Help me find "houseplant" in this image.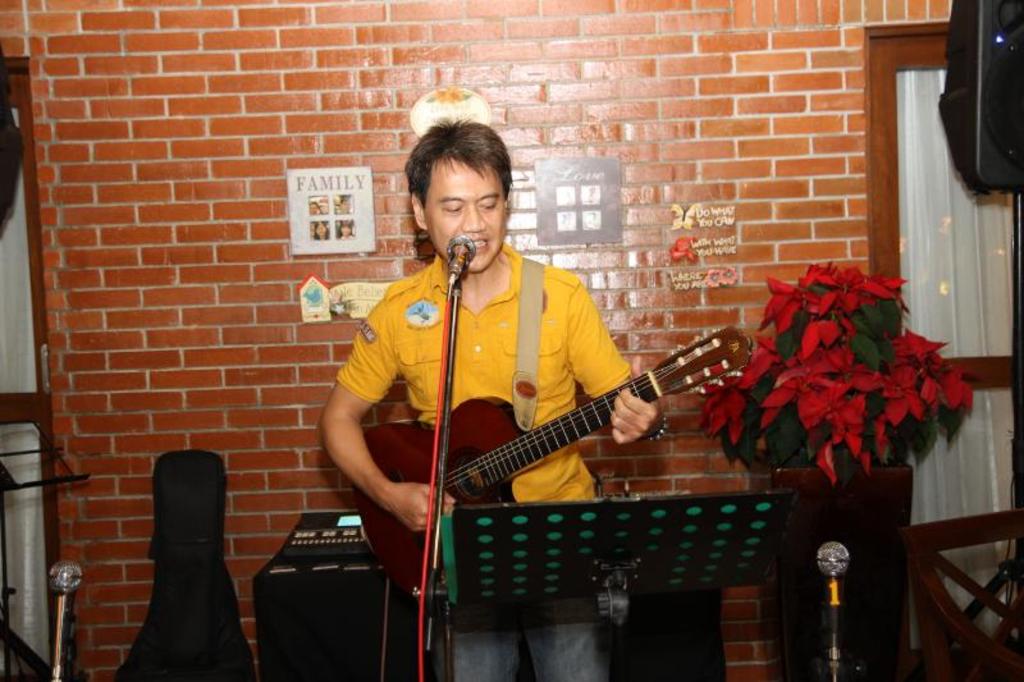
Found it: {"x1": 680, "y1": 260, "x2": 969, "y2": 681}.
